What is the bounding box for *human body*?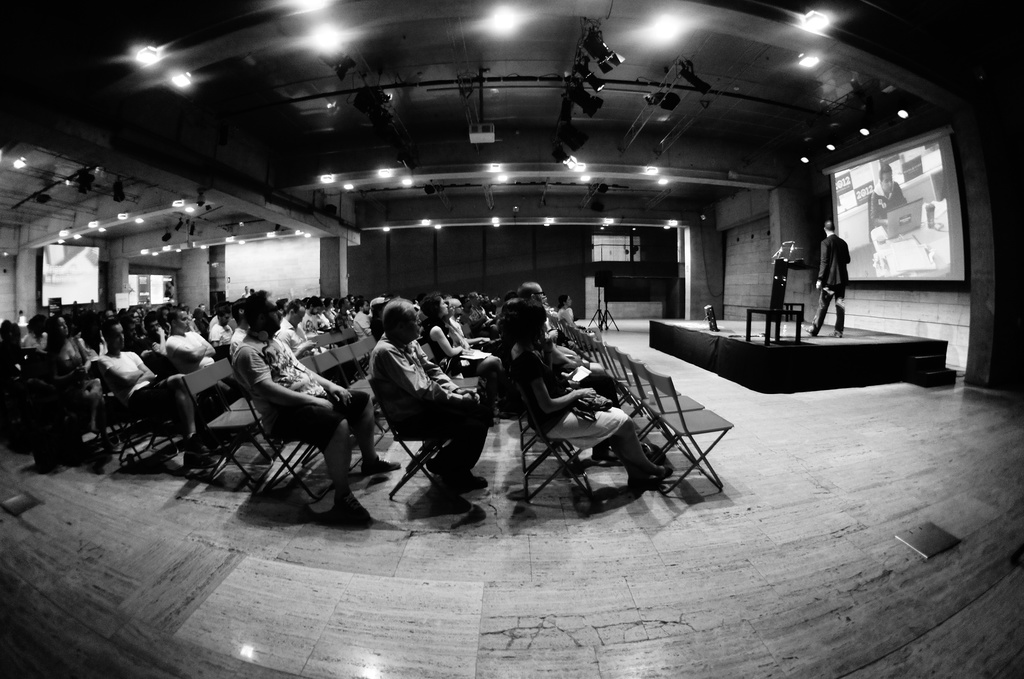
locate(808, 237, 850, 344).
